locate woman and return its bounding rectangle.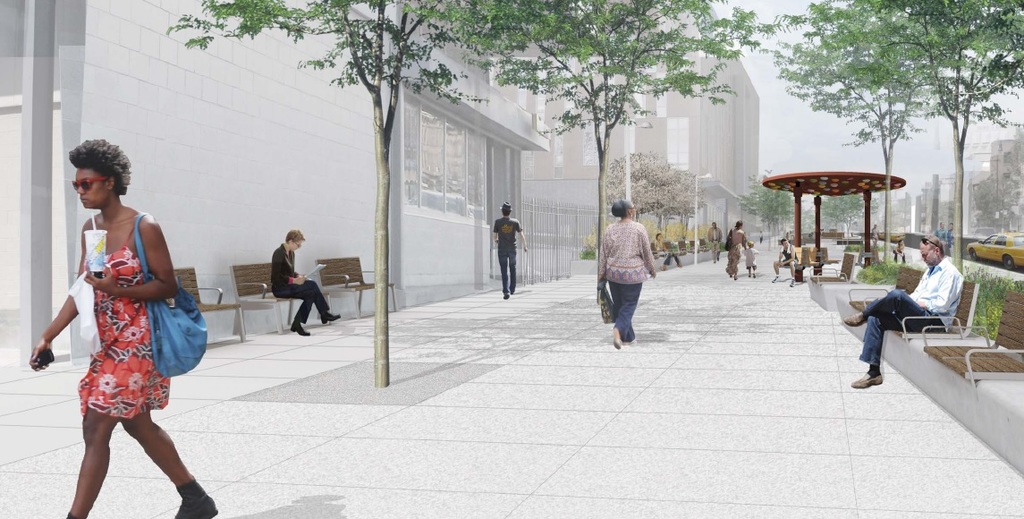
Rect(726, 218, 748, 281).
